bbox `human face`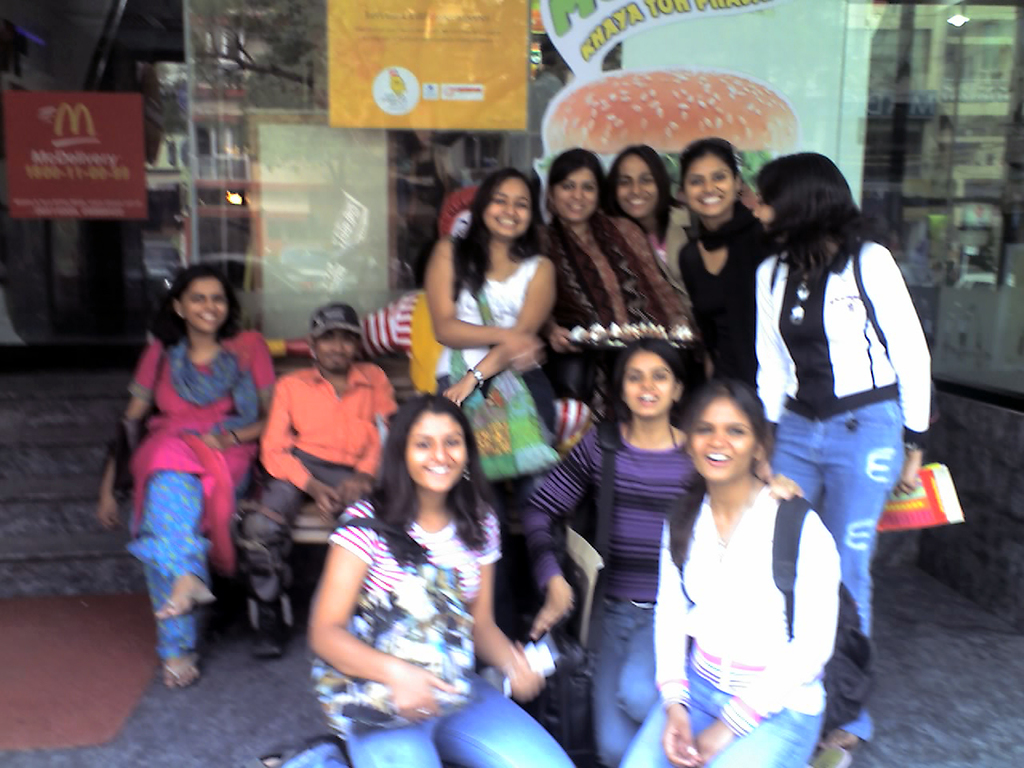
(181,278,231,333)
